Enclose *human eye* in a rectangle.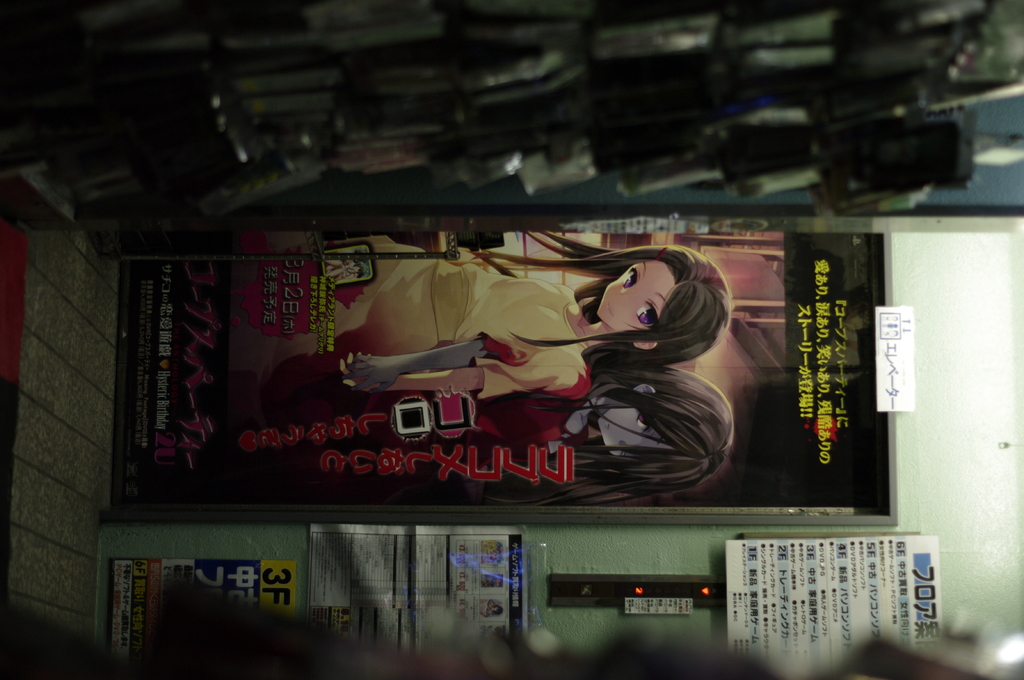
{"x1": 616, "y1": 260, "x2": 641, "y2": 290}.
